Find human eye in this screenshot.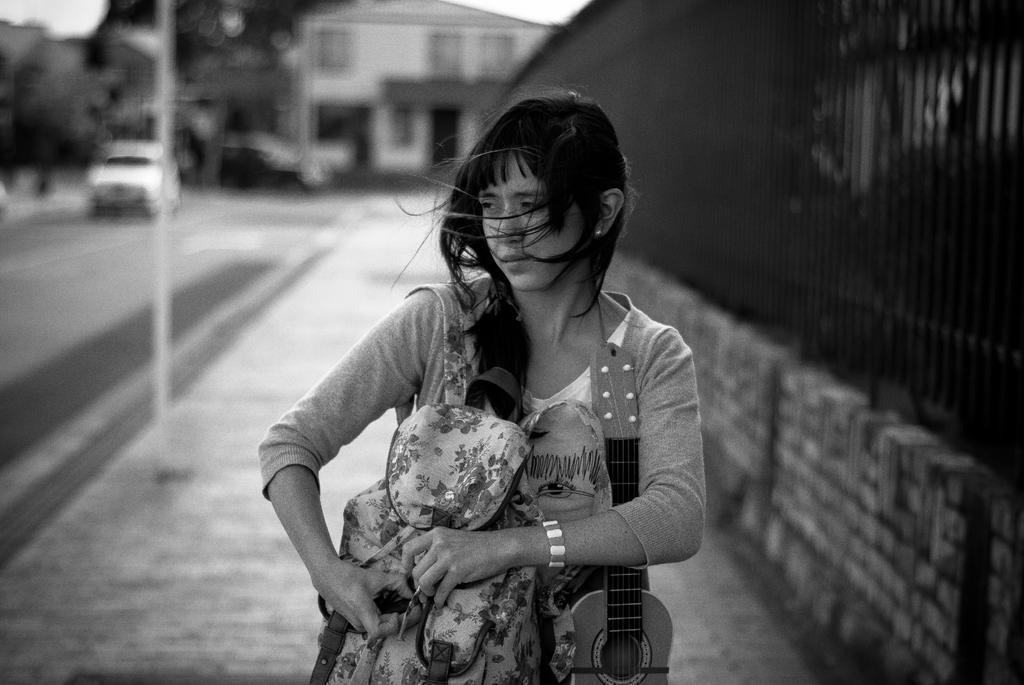
The bounding box for human eye is locate(477, 194, 502, 218).
